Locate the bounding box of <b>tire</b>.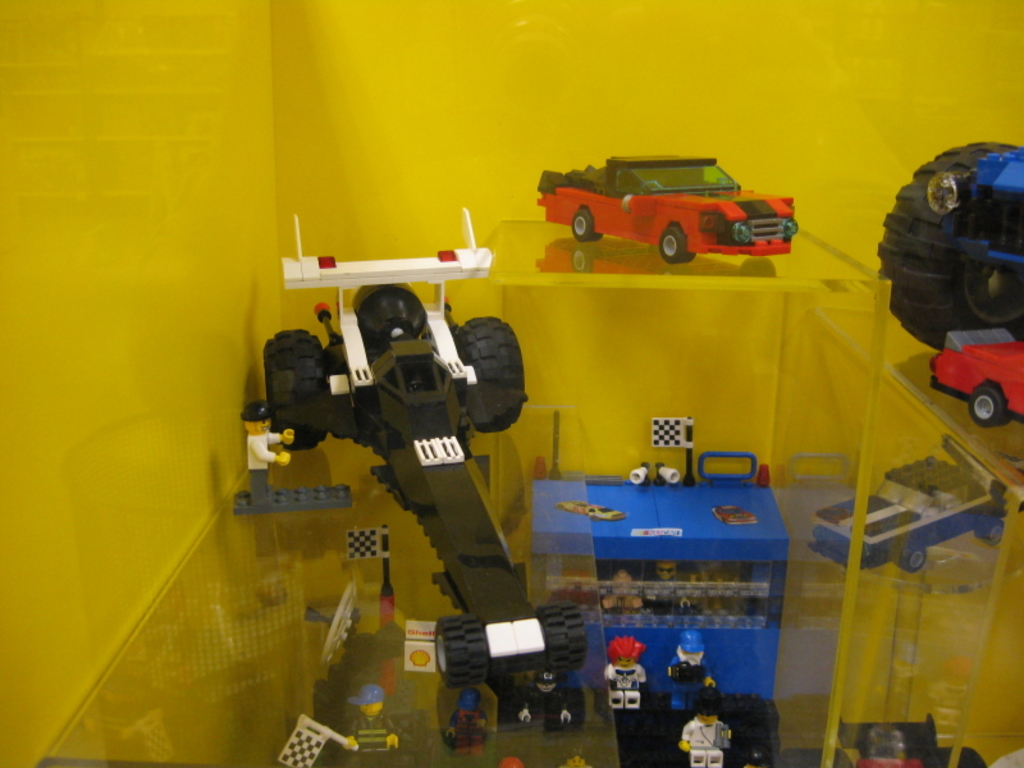
Bounding box: 457 319 531 431.
